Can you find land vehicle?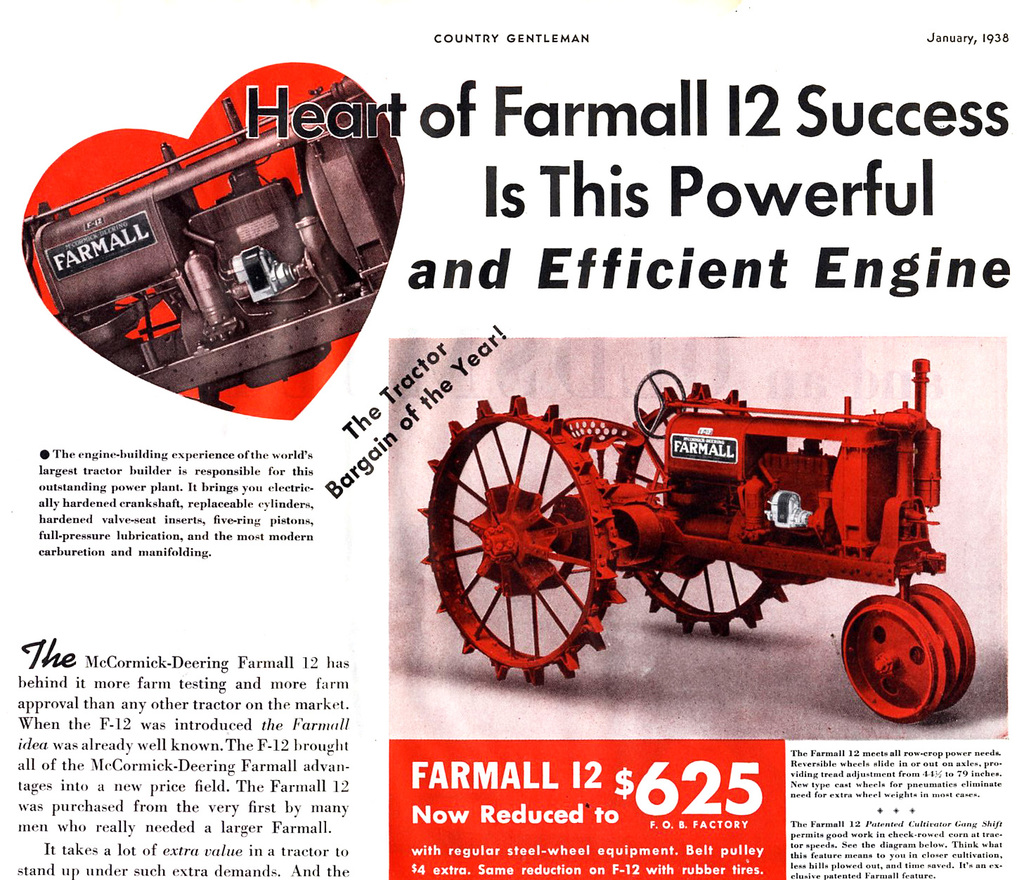
Yes, bounding box: {"x1": 452, "y1": 368, "x2": 967, "y2": 703}.
